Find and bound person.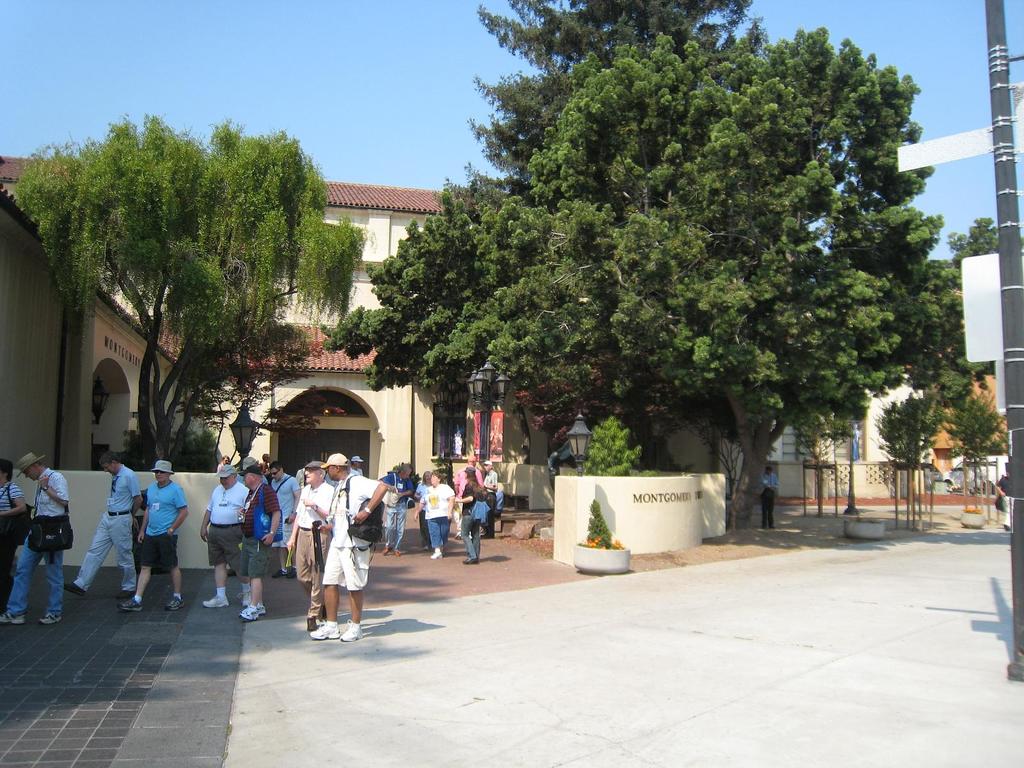
Bound: [left=0, top=458, right=29, bottom=602].
